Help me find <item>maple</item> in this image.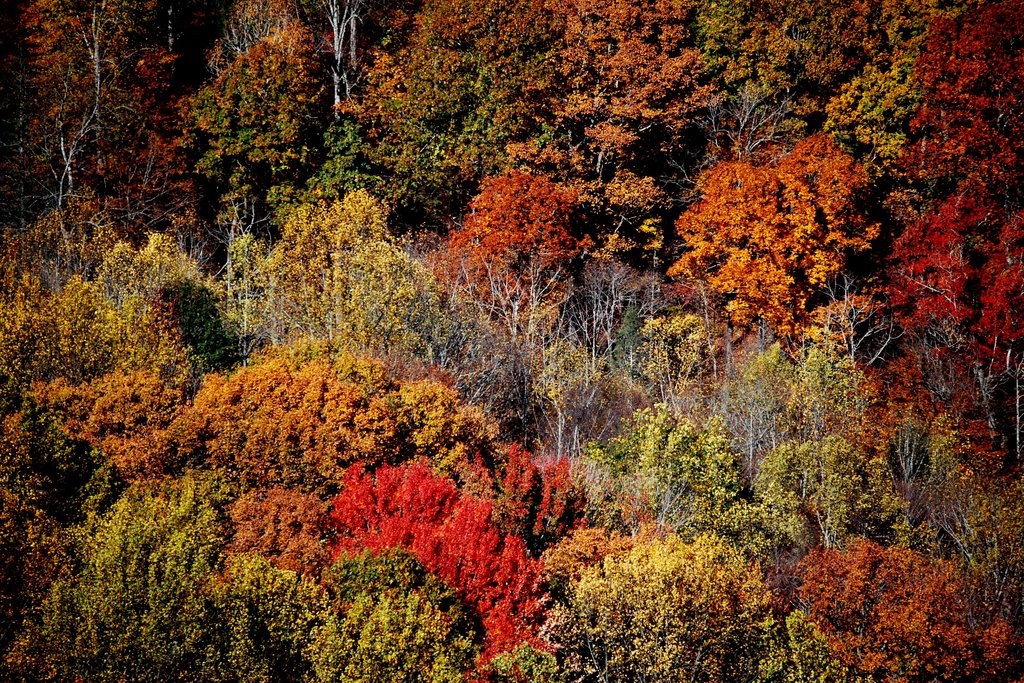
Found it: (left=135, top=286, right=202, bottom=388).
